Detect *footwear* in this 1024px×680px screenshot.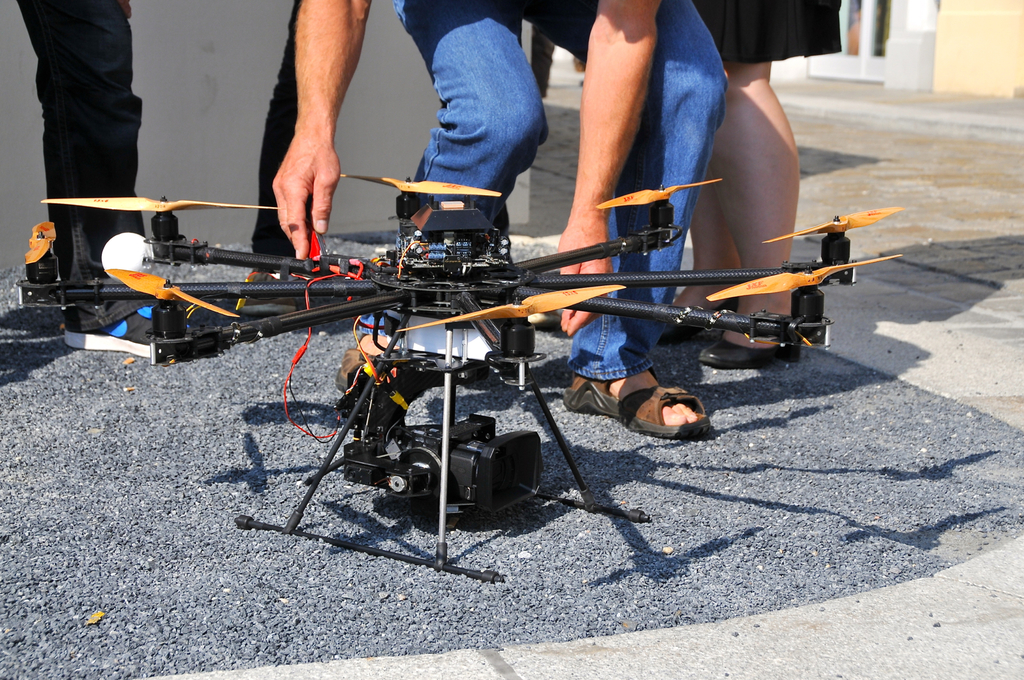
Detection: bbox(333, 332, 410, 398).
